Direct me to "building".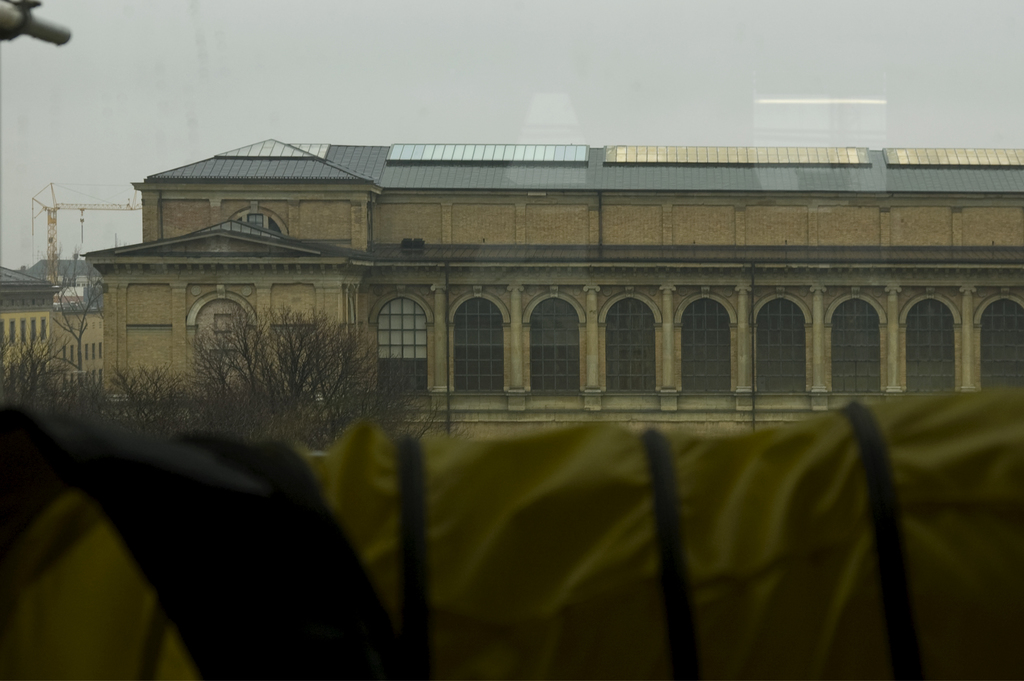
Direction: (x1=0, y1=135, x2=1023, y2=413).
